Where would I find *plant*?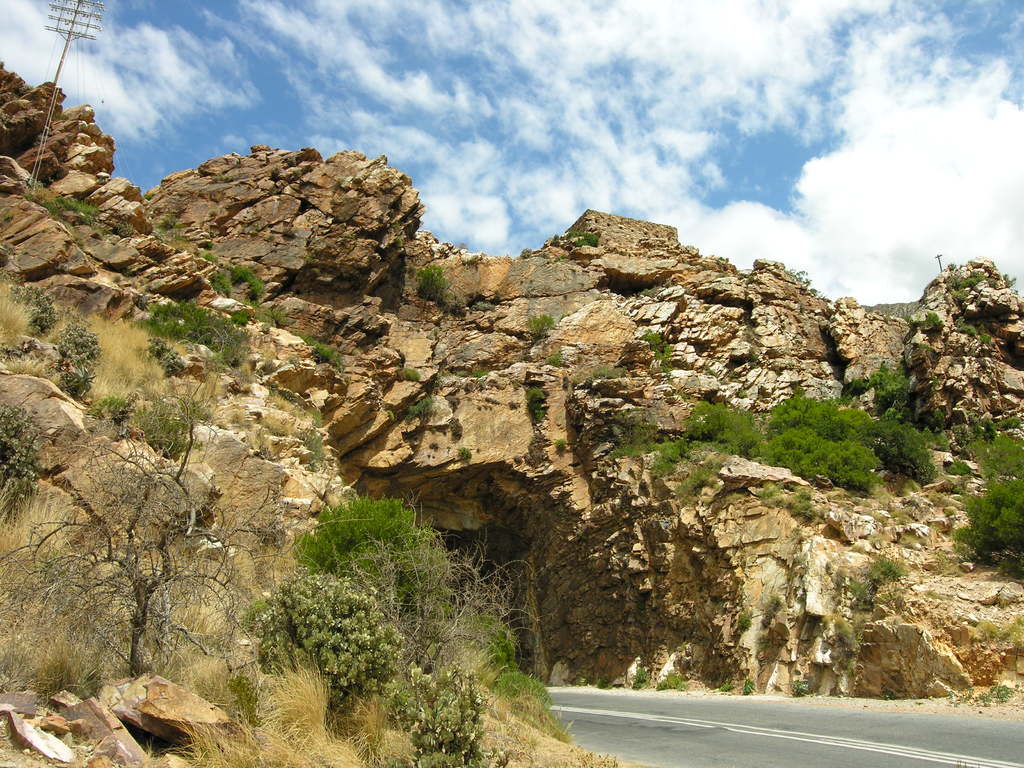
At box(945, 452, 970, 478).
